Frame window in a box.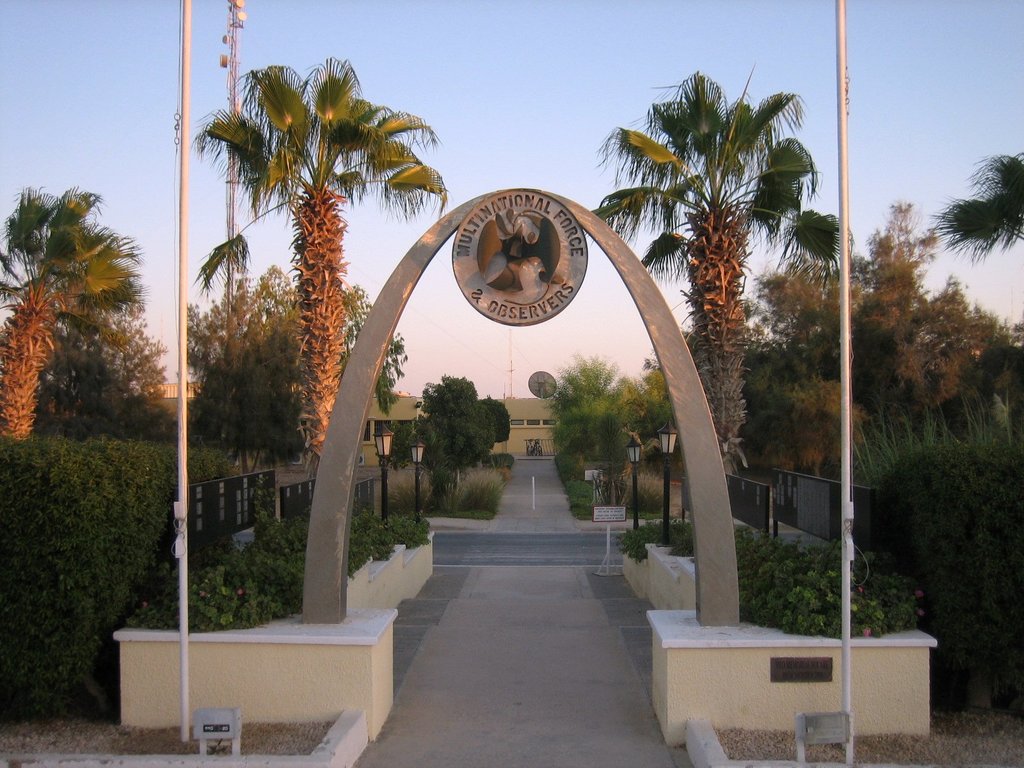
(300, 421, 308, 441).
